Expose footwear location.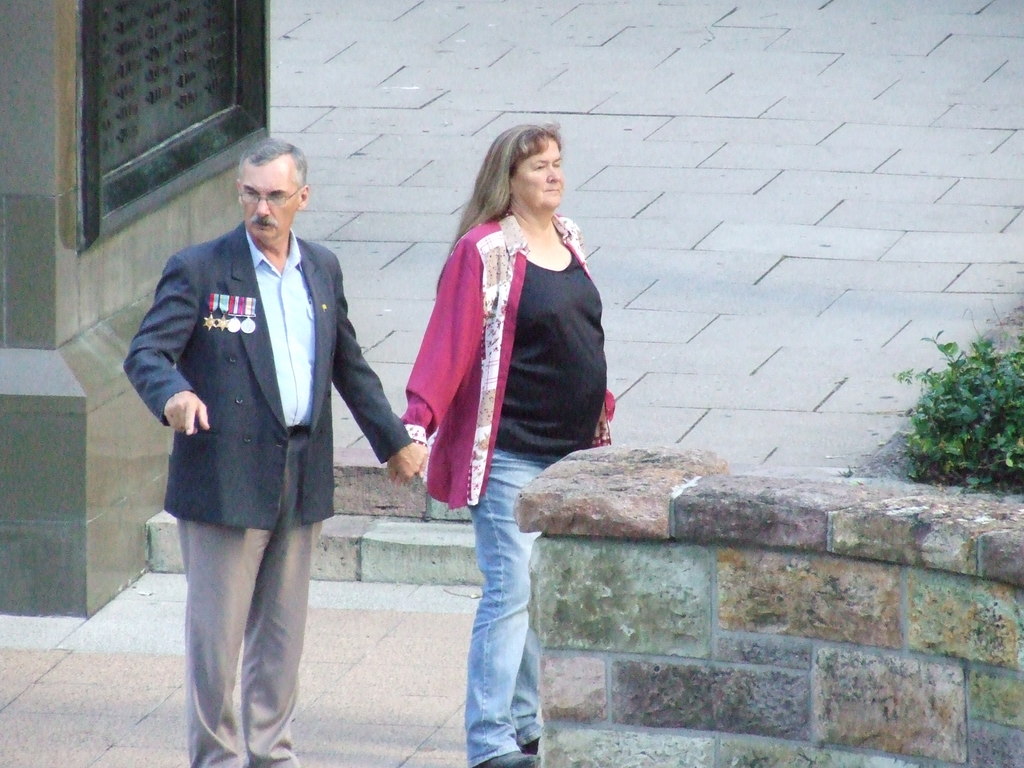
Exposed at {"x1": 483, "y1": 746, "x2": 536, "y2": 767}.
